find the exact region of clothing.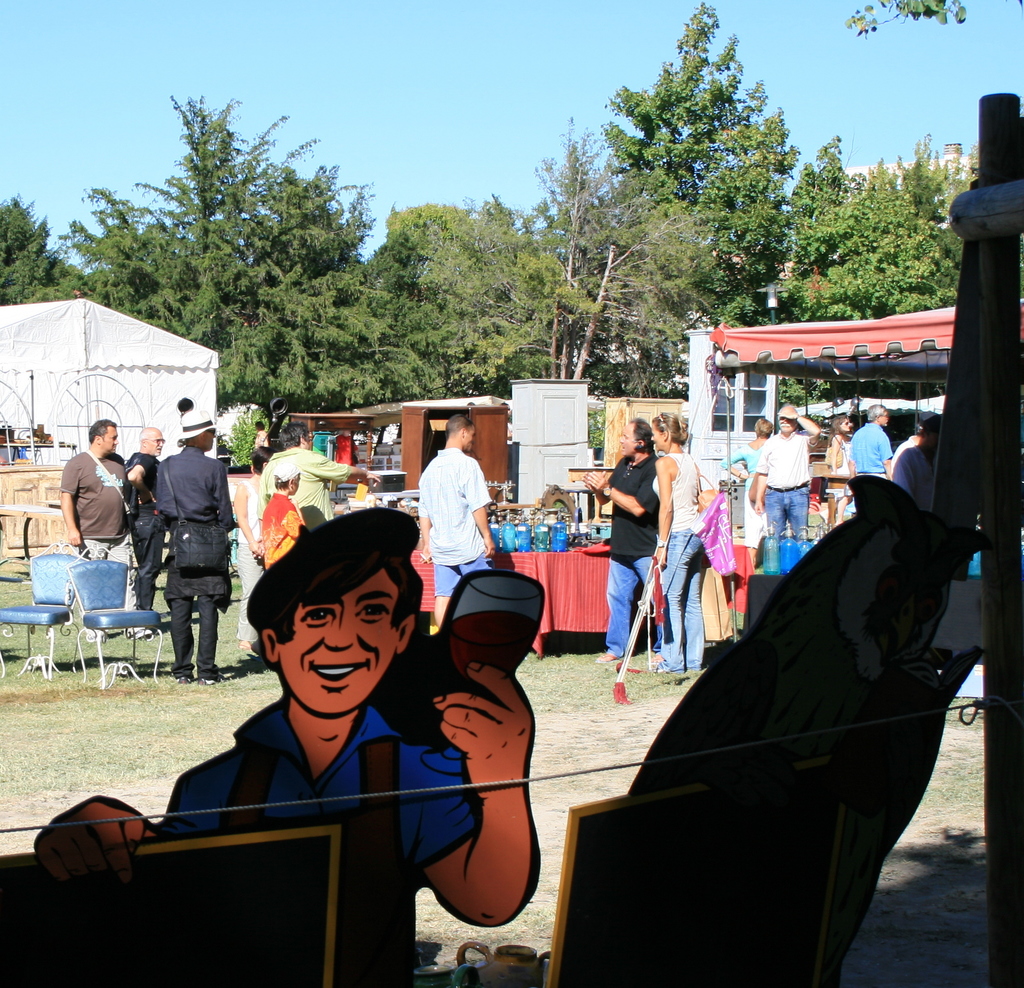
Exact region: <region>408, 441, 492, 599</region>.
